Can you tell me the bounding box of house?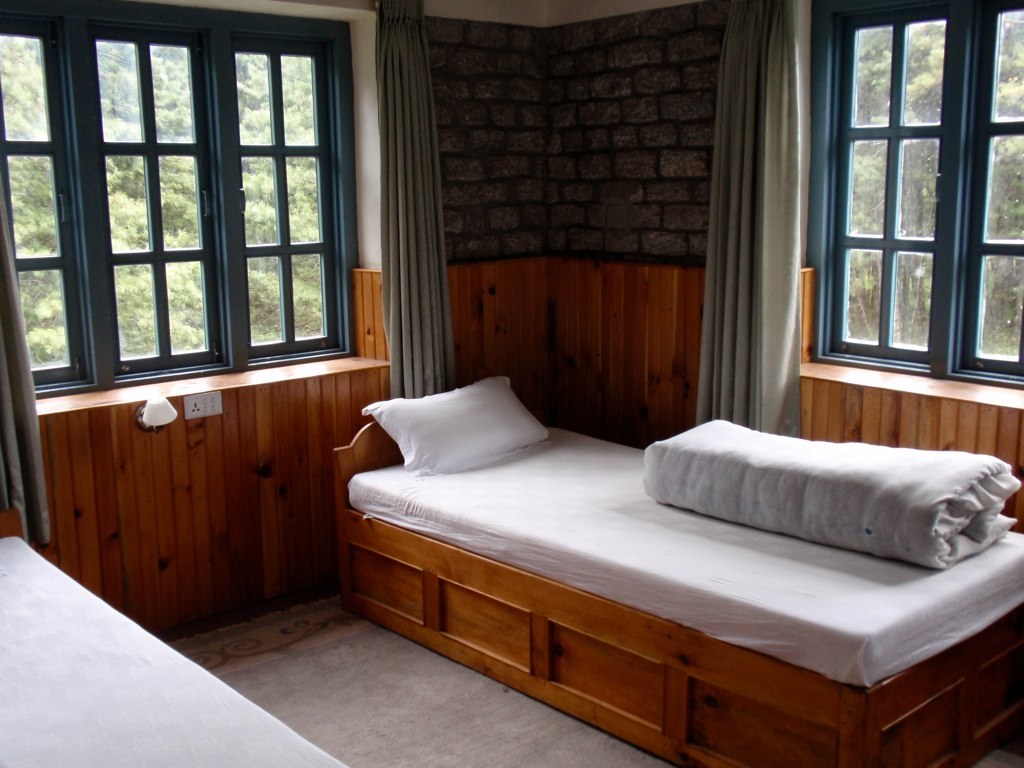
select_region(0, 0, 1021, 767).
